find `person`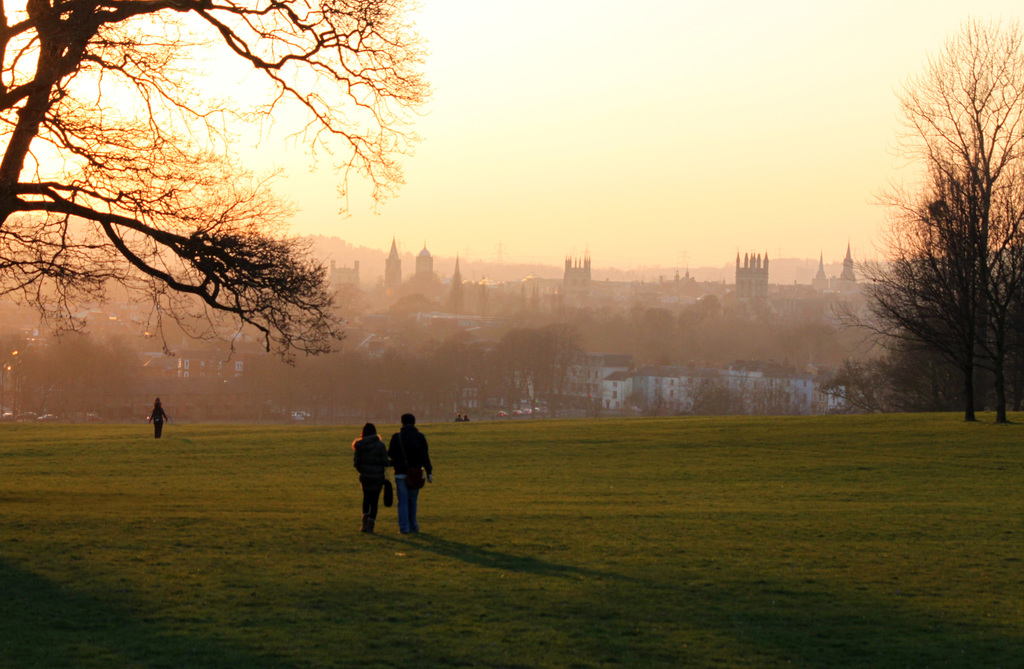
<box>145,396,166,442</box>
